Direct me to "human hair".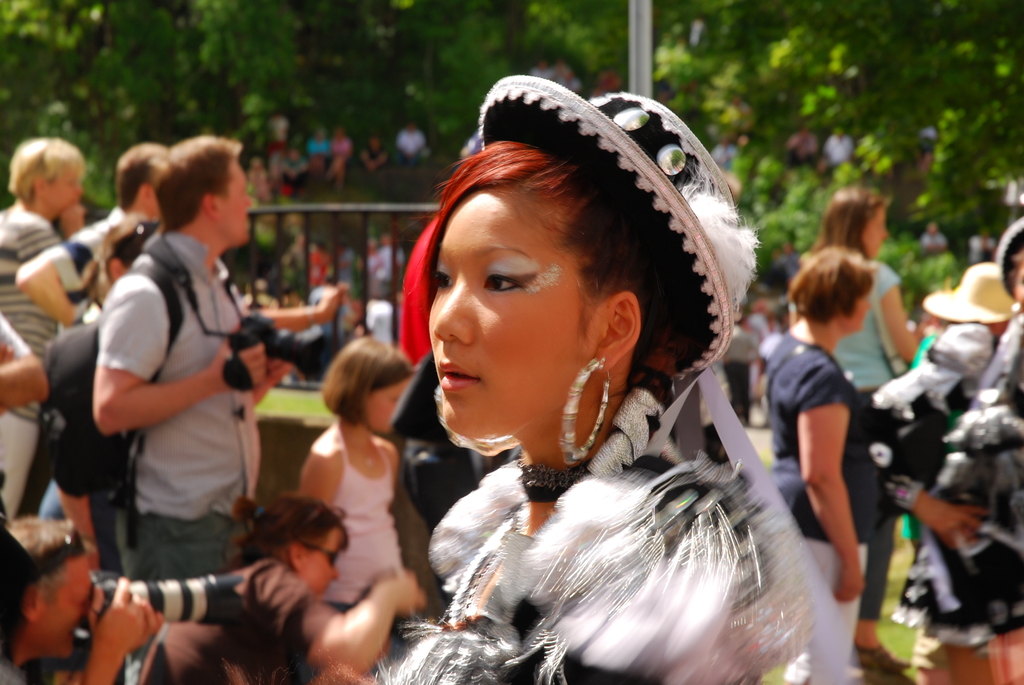
Direction: (114, 143, 168, 209).
